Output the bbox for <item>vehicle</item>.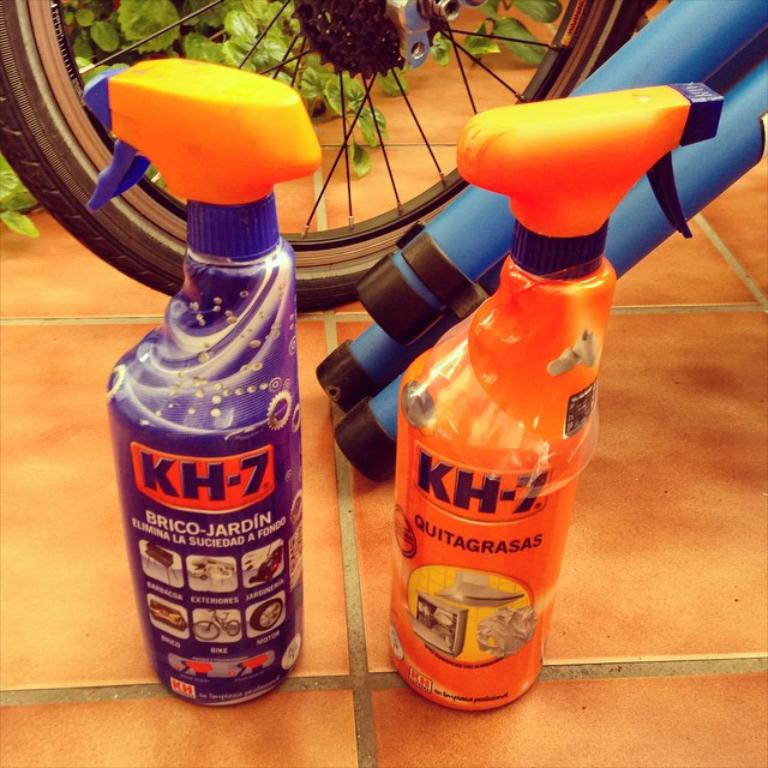
bbox=(0, 0, 644, 305).
